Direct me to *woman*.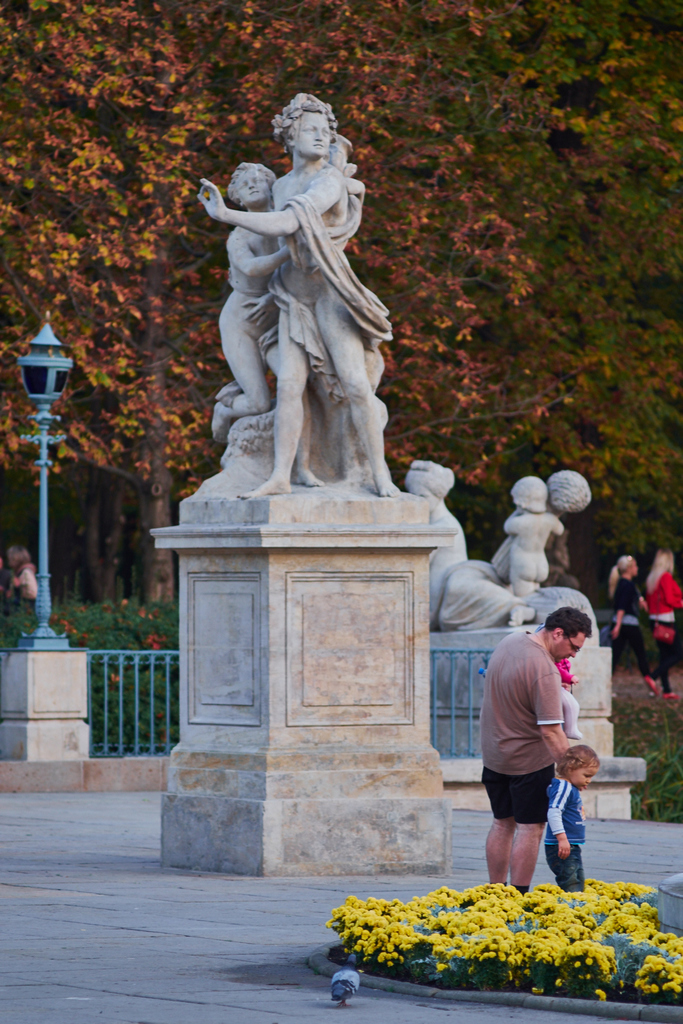
Direction: box=[648, 544, 682, 699].
